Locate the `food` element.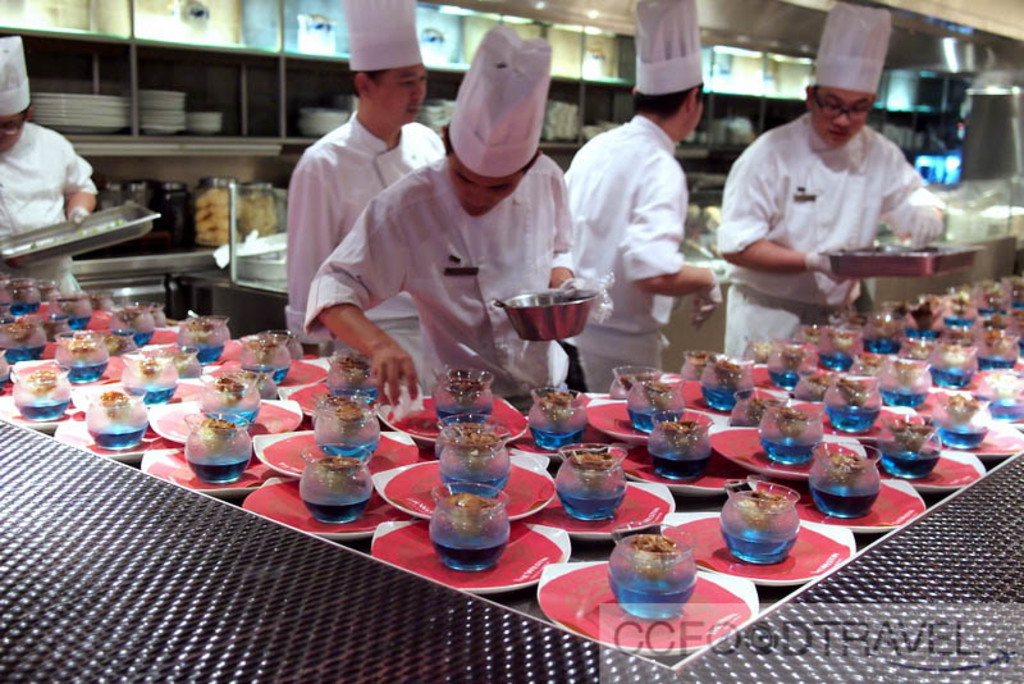
Element bbox: bbox=[689, 350, 722, 377].
